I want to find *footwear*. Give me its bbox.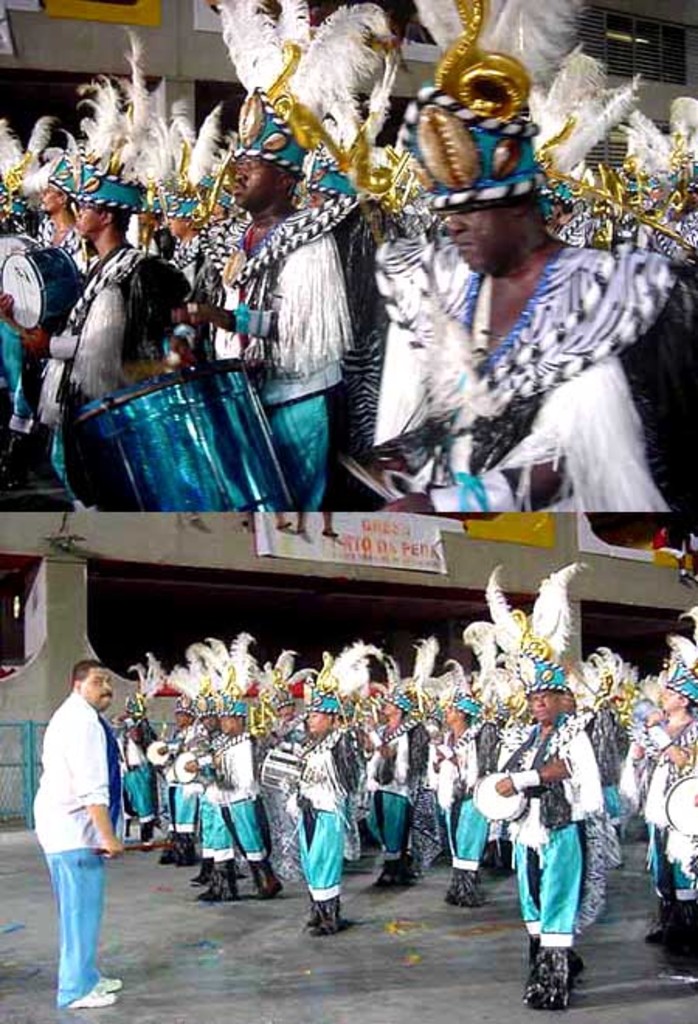
309,895,341,939.
